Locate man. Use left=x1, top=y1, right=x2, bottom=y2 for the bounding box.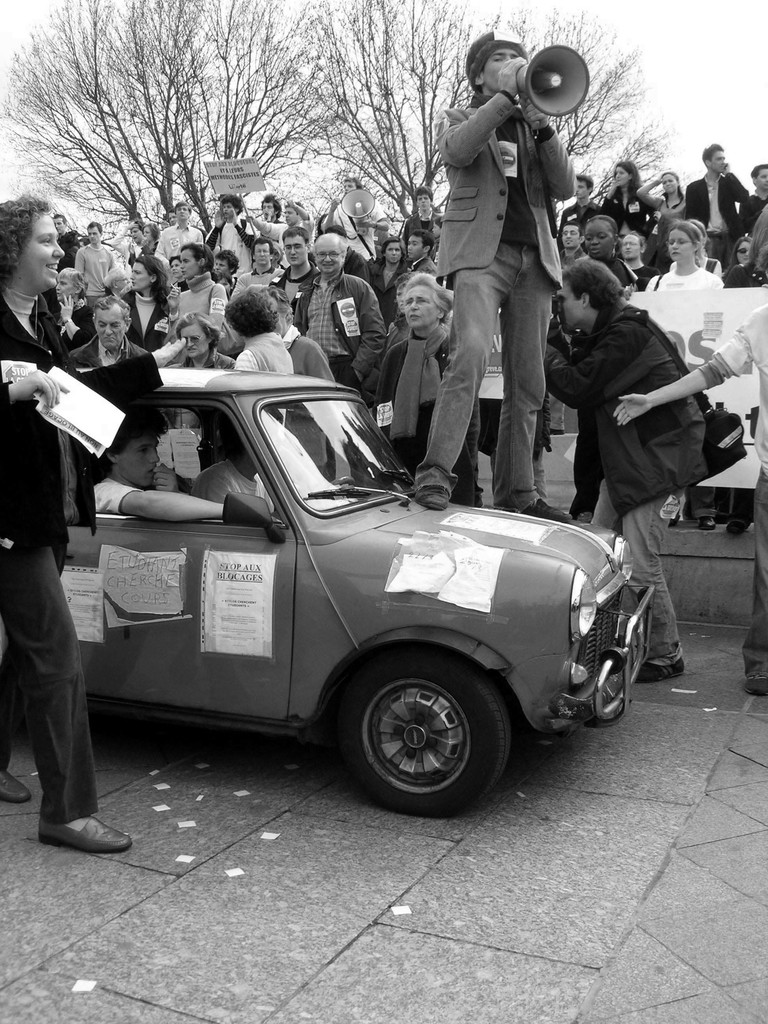
left=264, top=220, right=322, bottom=323.
